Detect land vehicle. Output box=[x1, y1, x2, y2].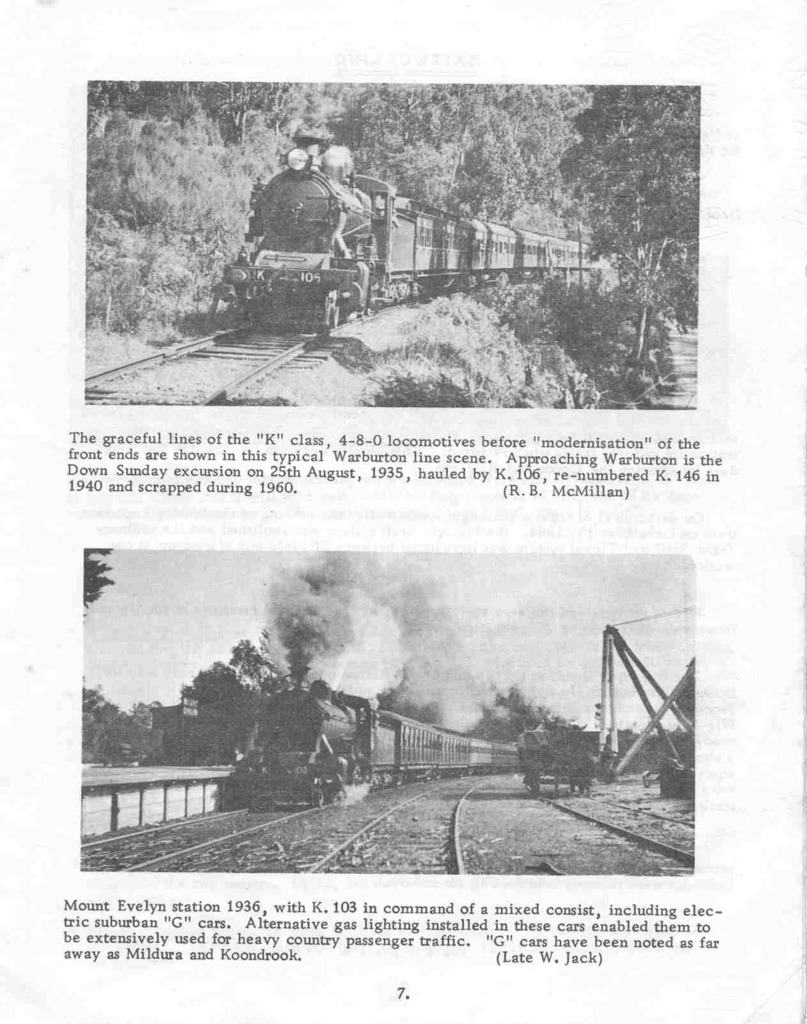
box=[192, 162, 637, 334].
